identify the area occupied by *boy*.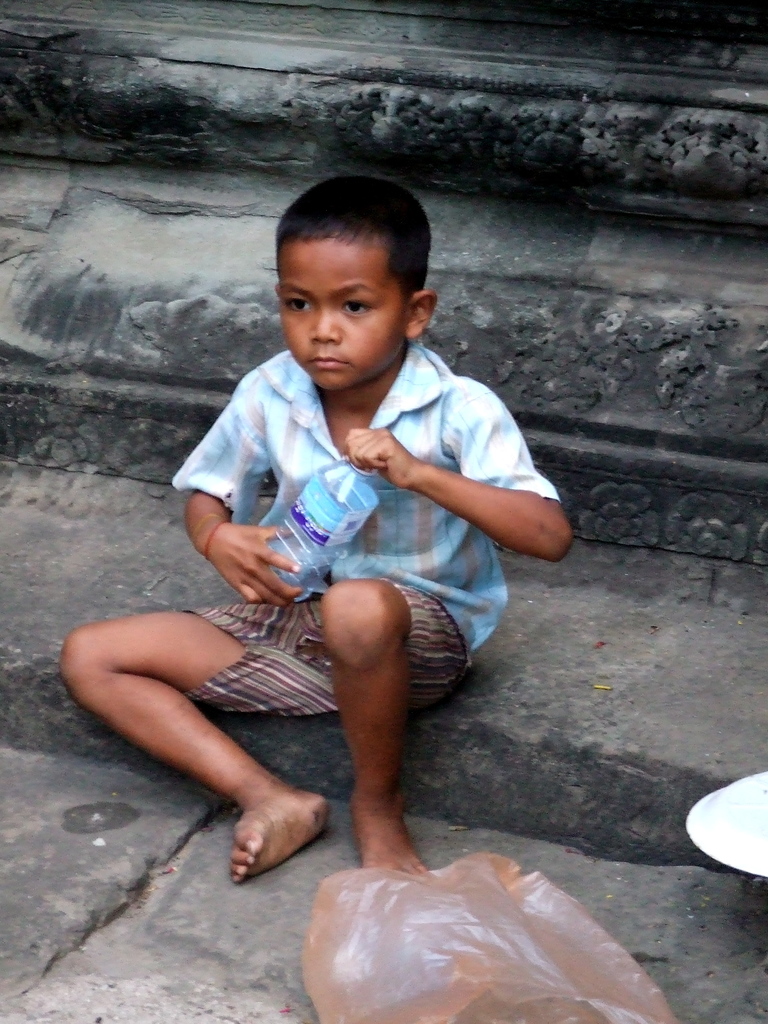
Area: box(52, 171, 572, 881).
